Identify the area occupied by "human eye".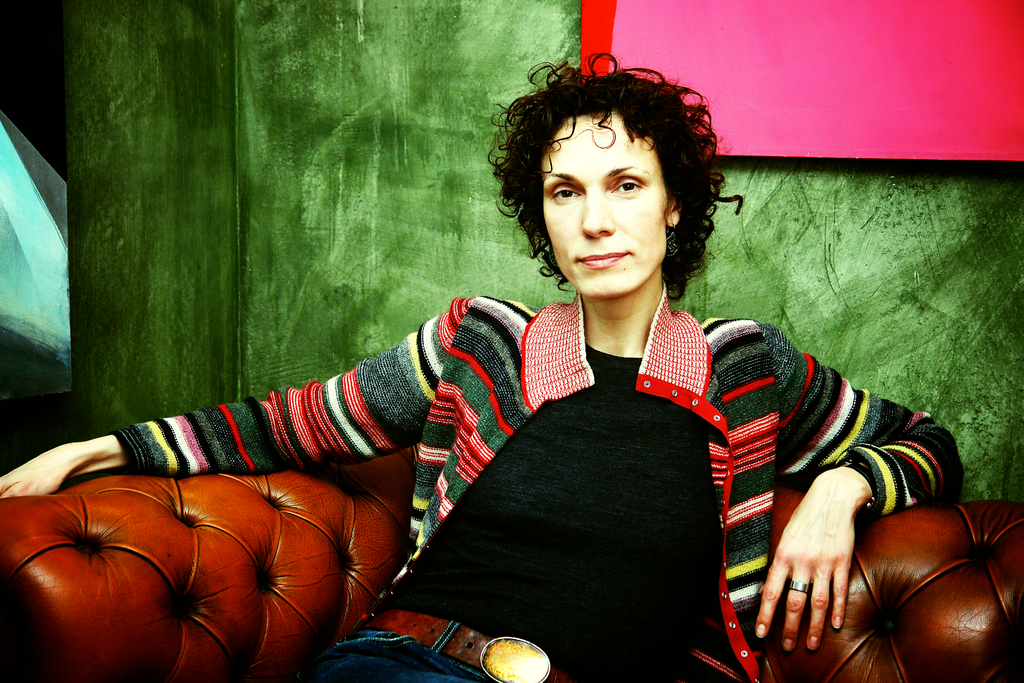
Area: [left=609, top=176, right=645, bottom=197].
